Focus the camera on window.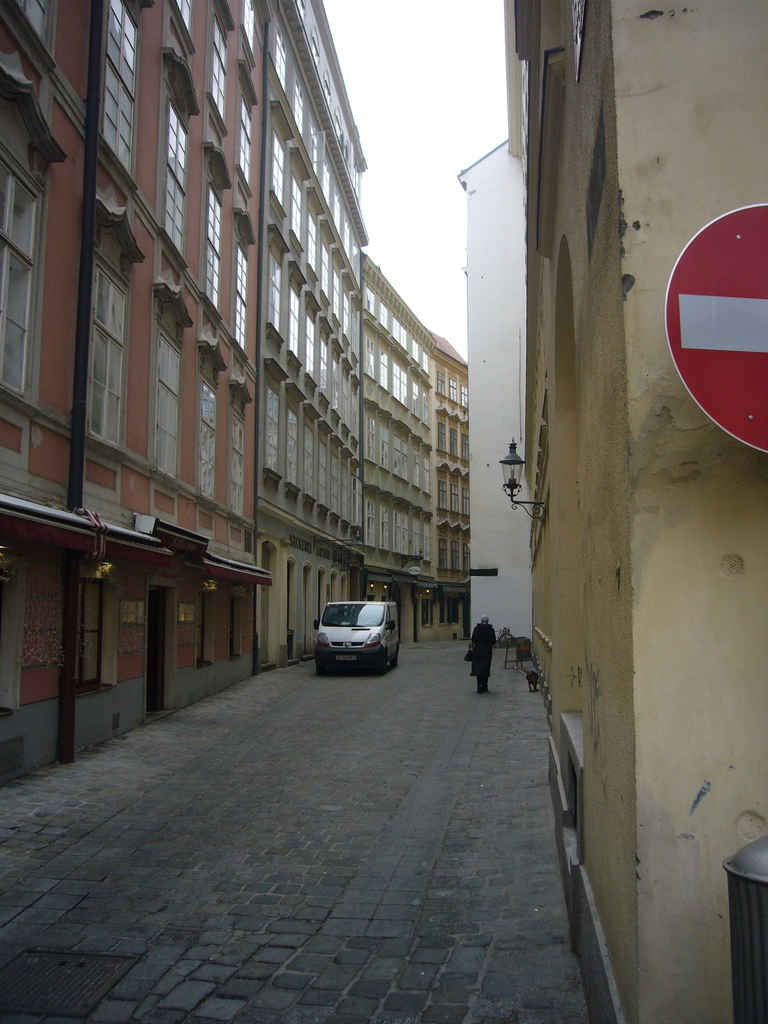
Focus region: 86,207,150,469.
